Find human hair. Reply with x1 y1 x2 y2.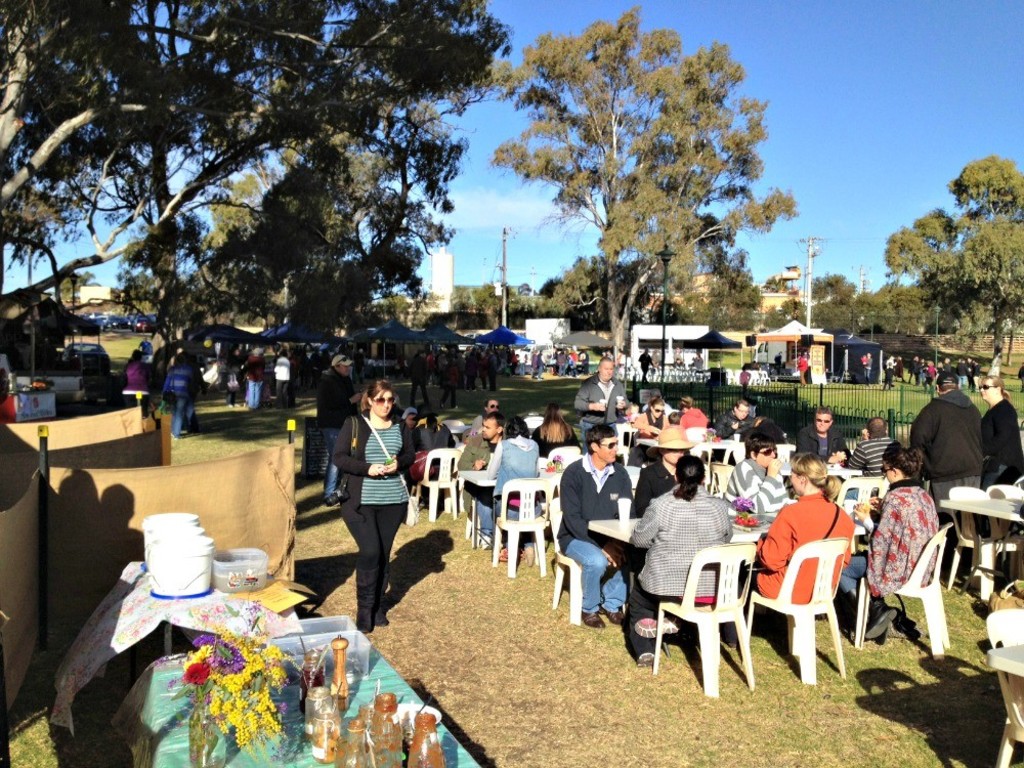
932 371 956 389.
